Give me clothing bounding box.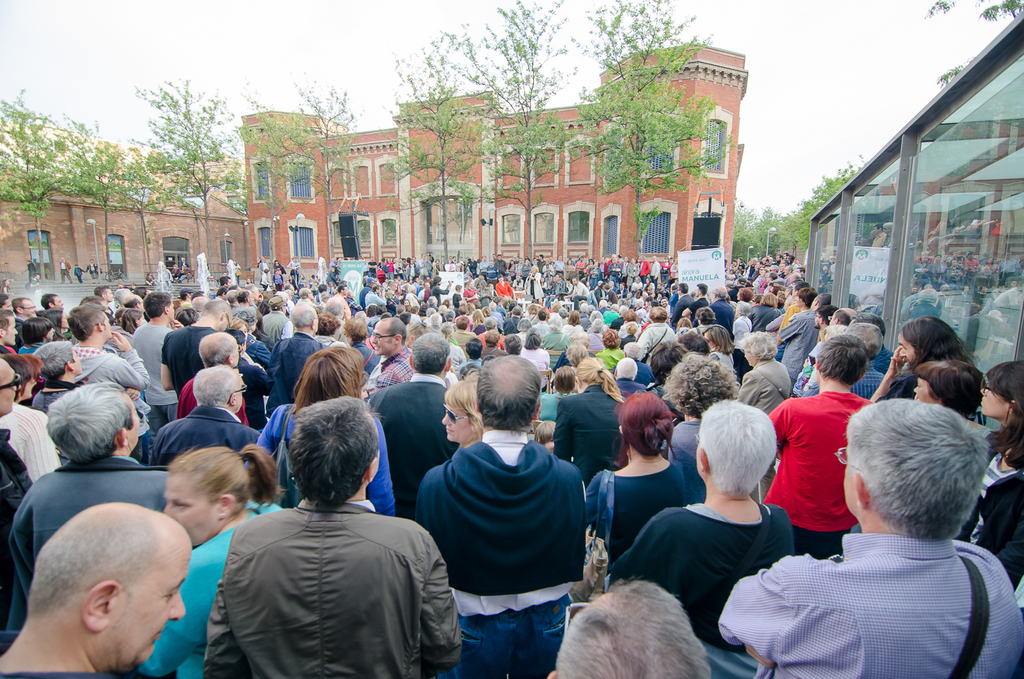
{"x1": 14, "y1": 456, "x2": 169, "y2": 633}.
